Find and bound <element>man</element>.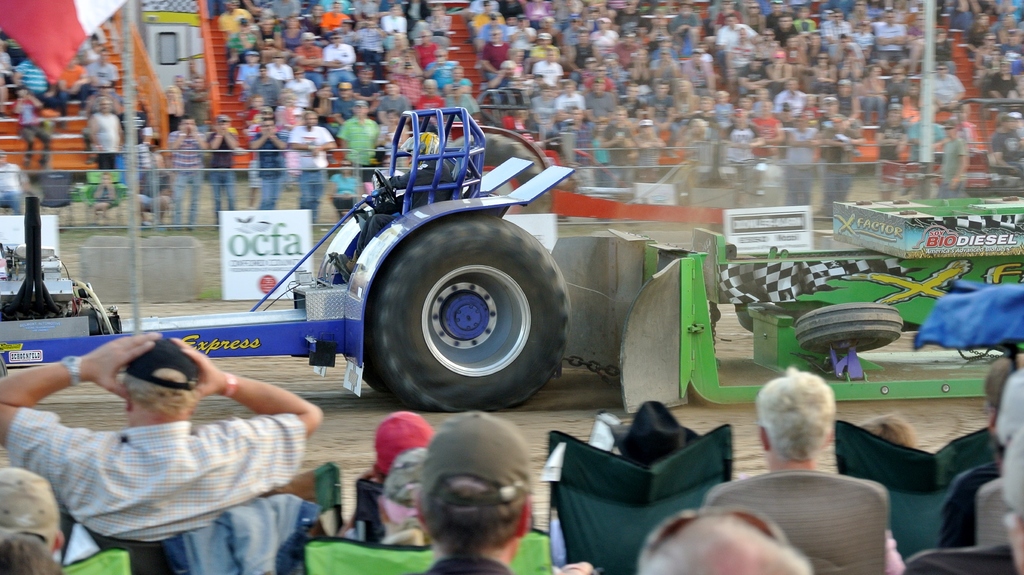
Bound: <region>0, 320, 332, 546</region>.
